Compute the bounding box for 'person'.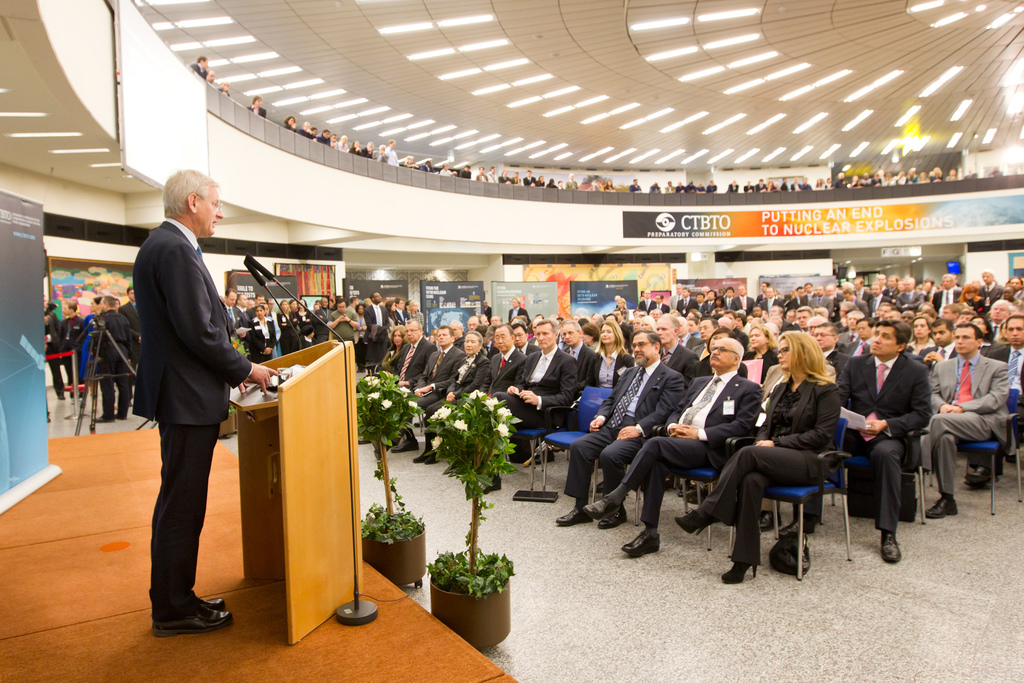
box(473, 318, 533, 414).
